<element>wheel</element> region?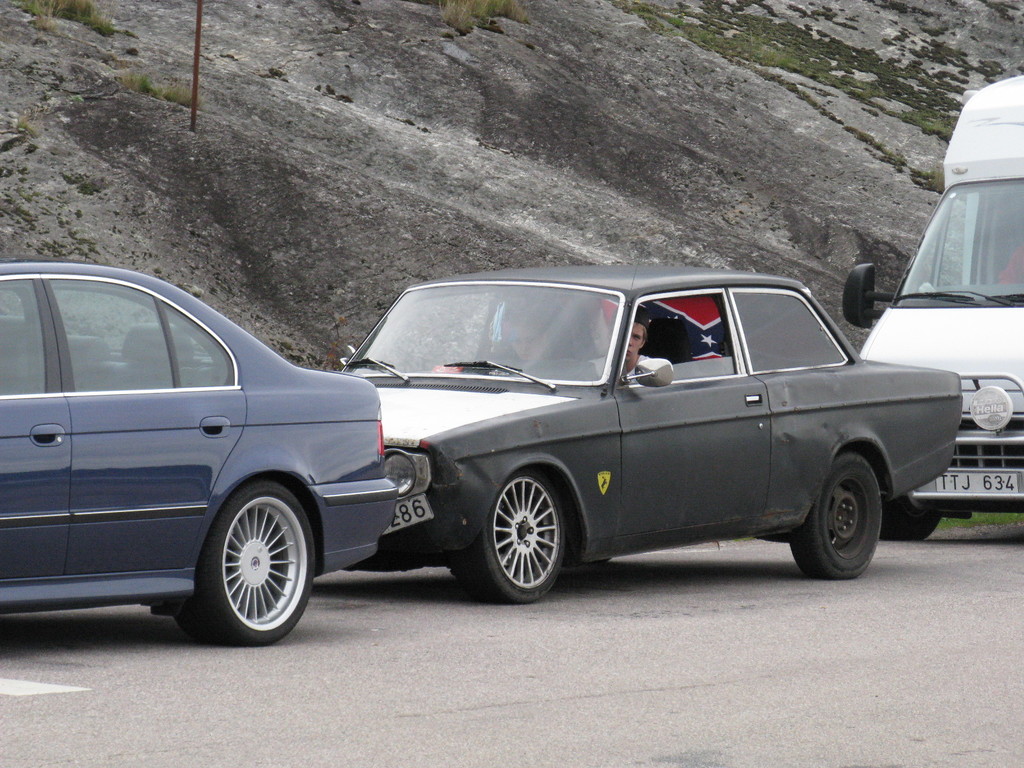
bbox(183, 483, 305, 637)
